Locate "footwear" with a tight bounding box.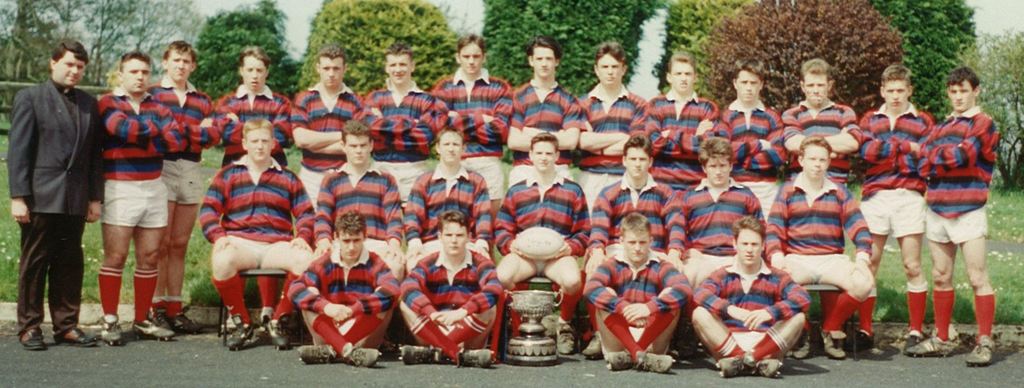
region(712, 355, 746, 380).
